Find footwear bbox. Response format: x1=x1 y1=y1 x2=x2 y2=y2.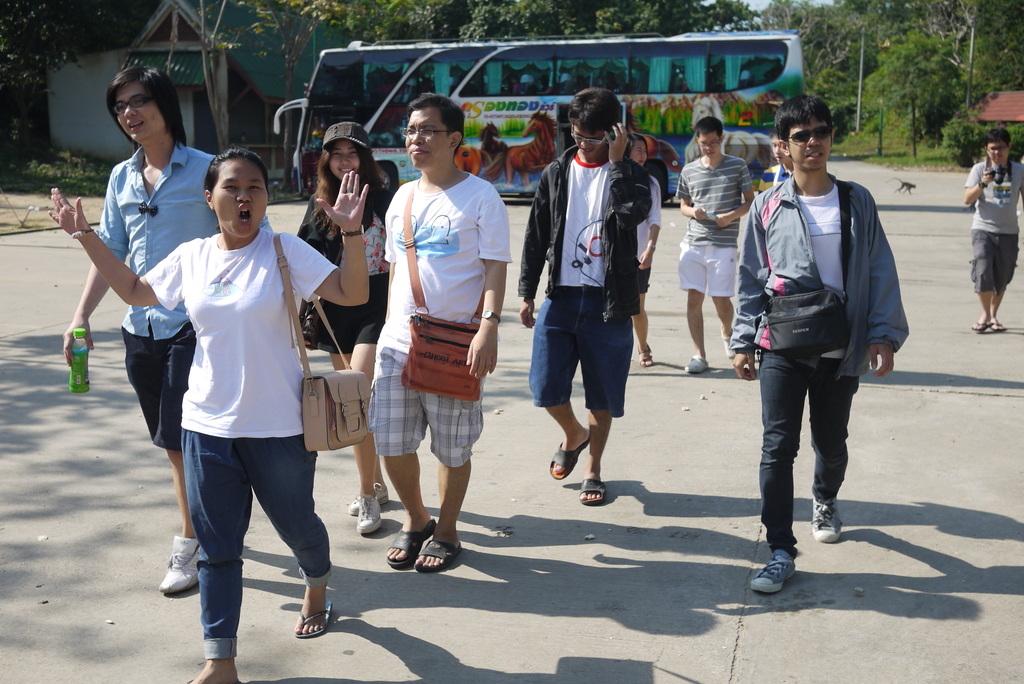
x1=749 y1=548 x2=795 y2=593.
